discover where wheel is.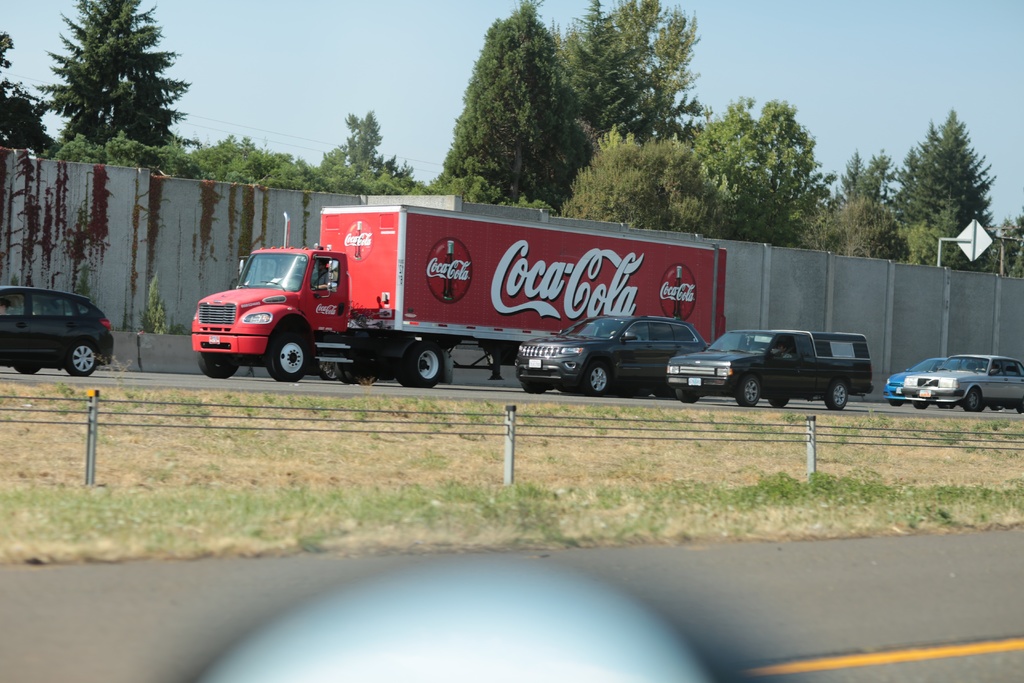
Discovered at 1018:400:1023:414.
